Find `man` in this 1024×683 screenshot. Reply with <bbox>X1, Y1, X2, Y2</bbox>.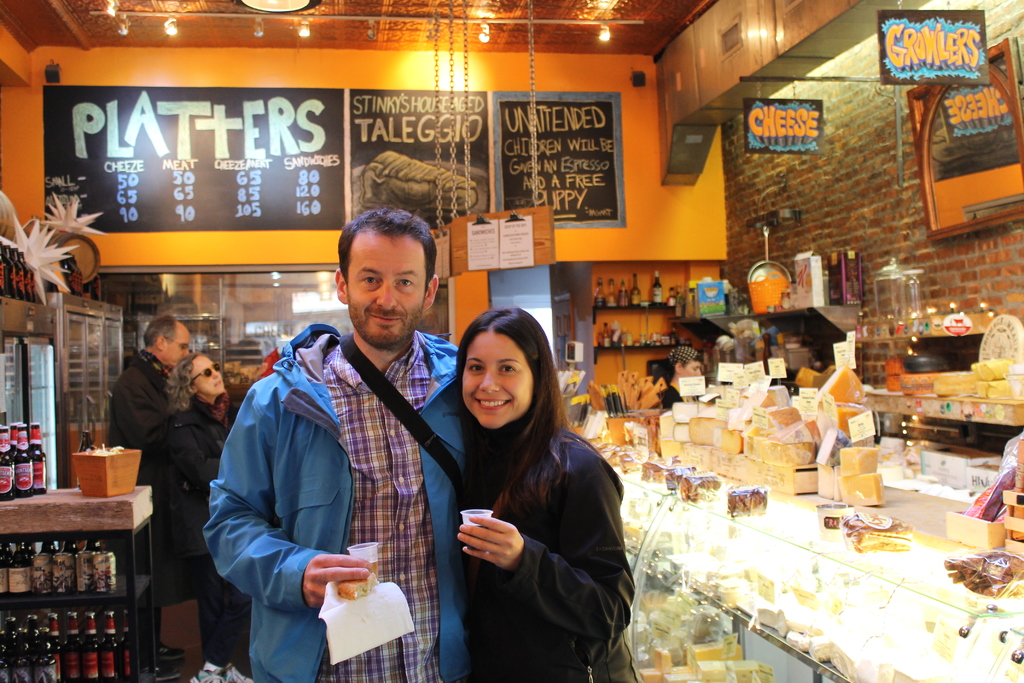
<bbox>110, 317, 199, 462</bbox>.
